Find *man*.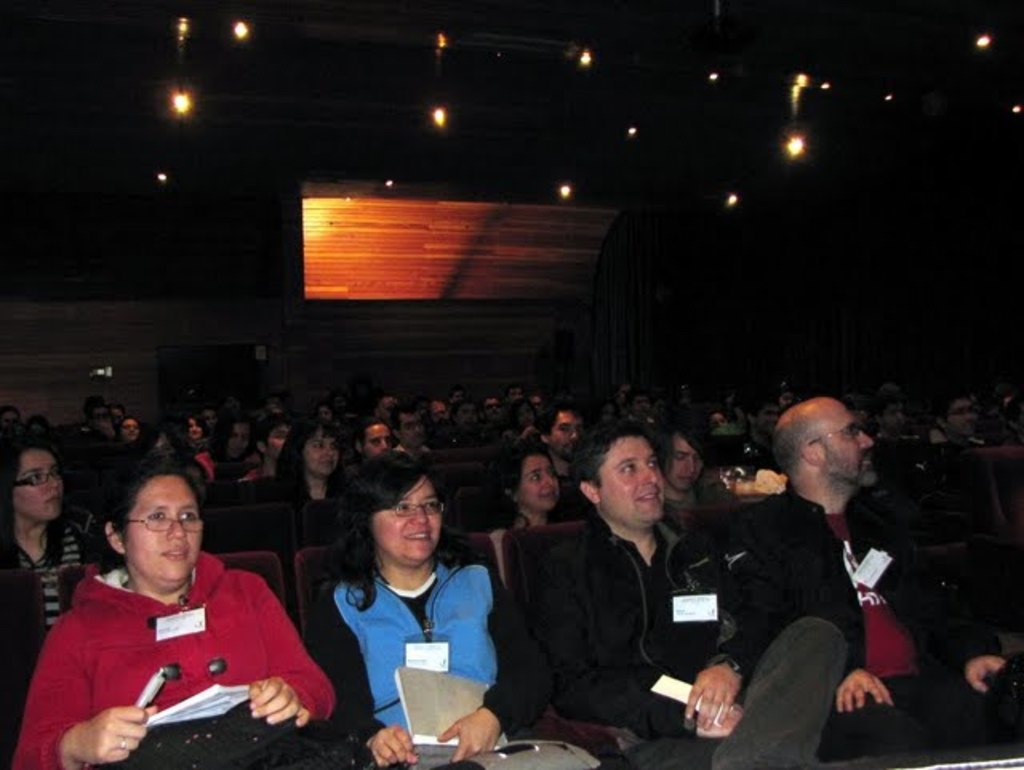
(541,407,600,498).
